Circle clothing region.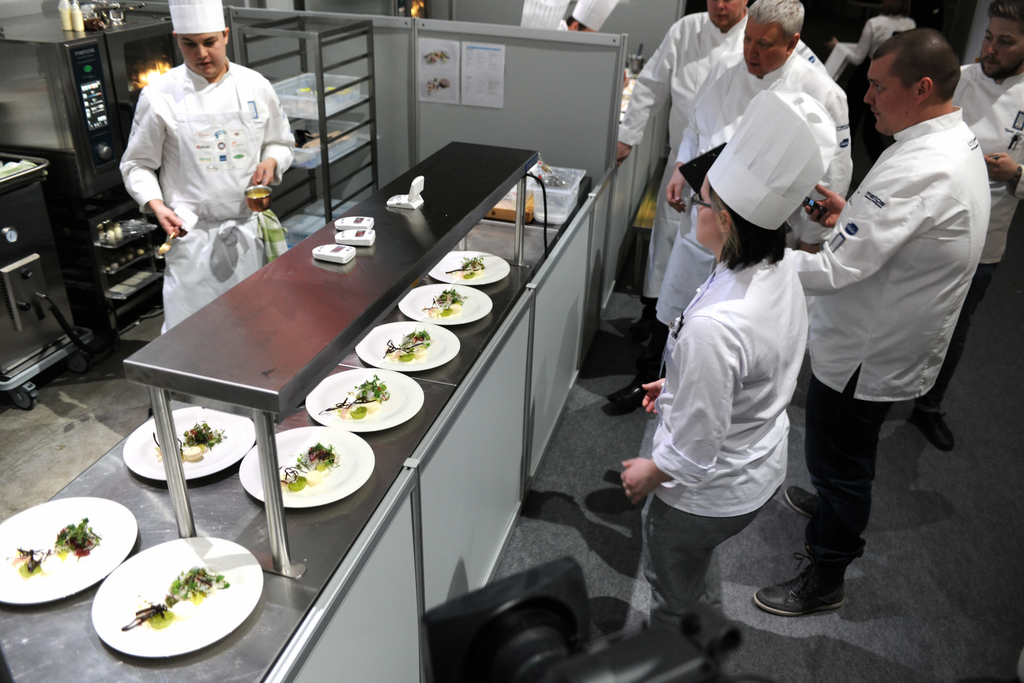
Region: bbox=(779, 102, 991, 570).
